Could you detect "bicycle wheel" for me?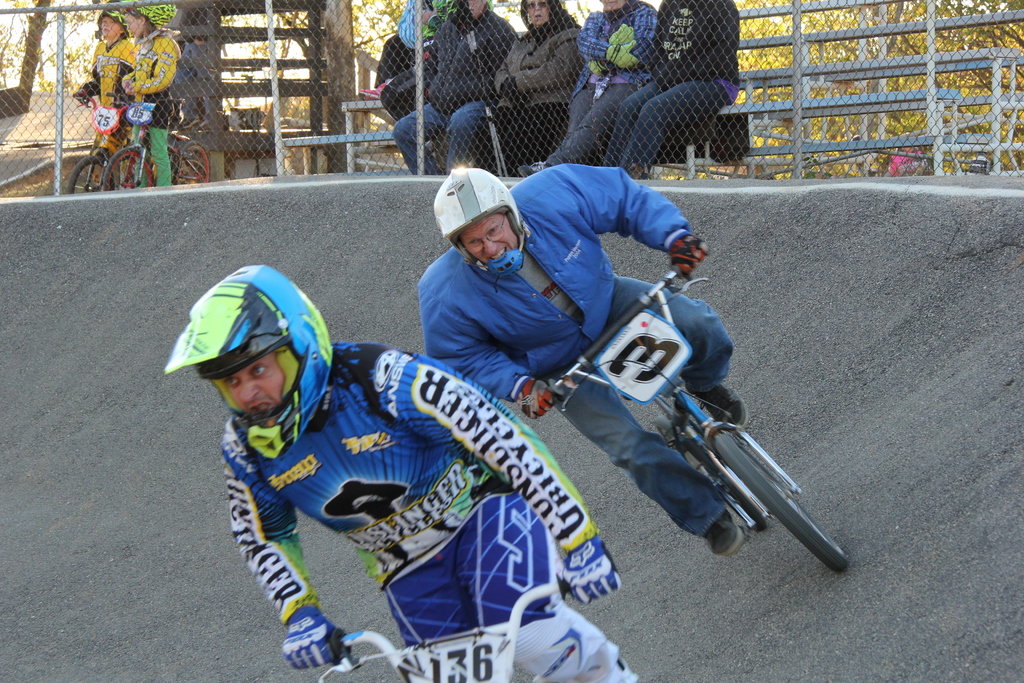
Detection result: bbox=(714, 432, 847, 572).
